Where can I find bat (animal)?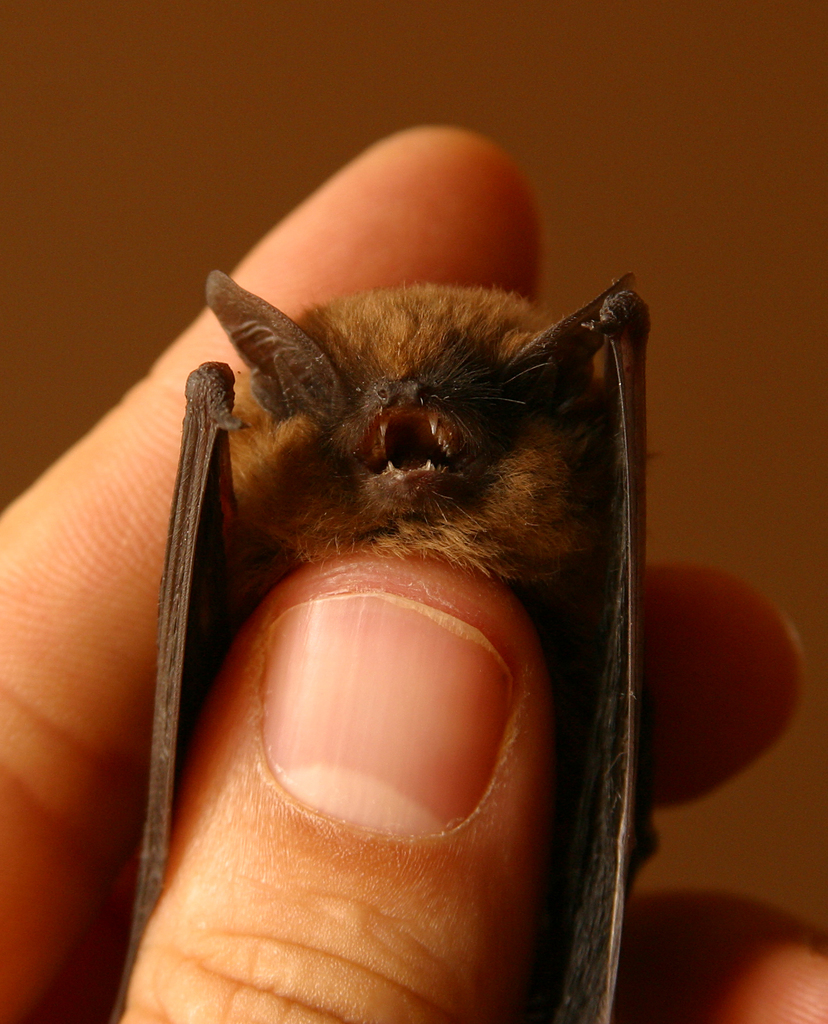
You can find it at left=96, top=265, right=668, bottom=1023.
